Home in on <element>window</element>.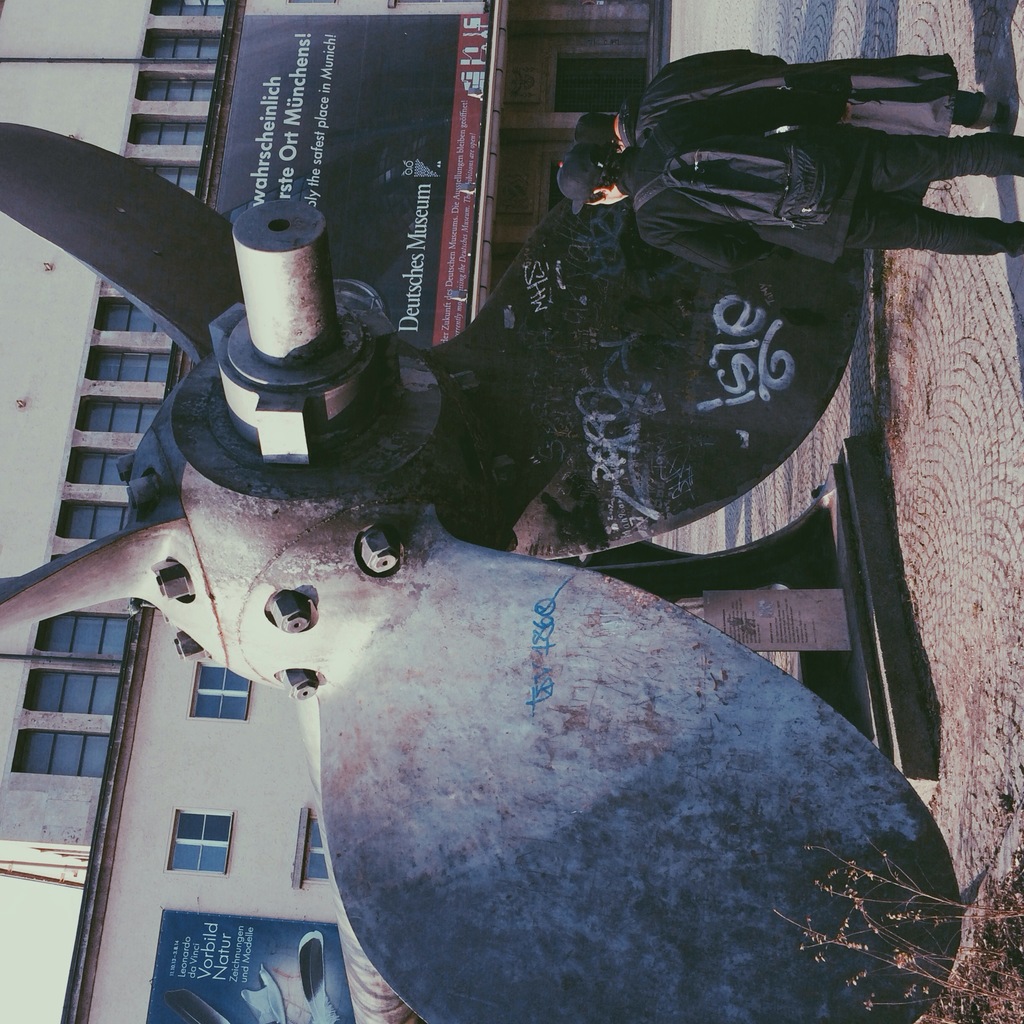
Homed in at [left=285, top=808, right=341, bottom=904].
